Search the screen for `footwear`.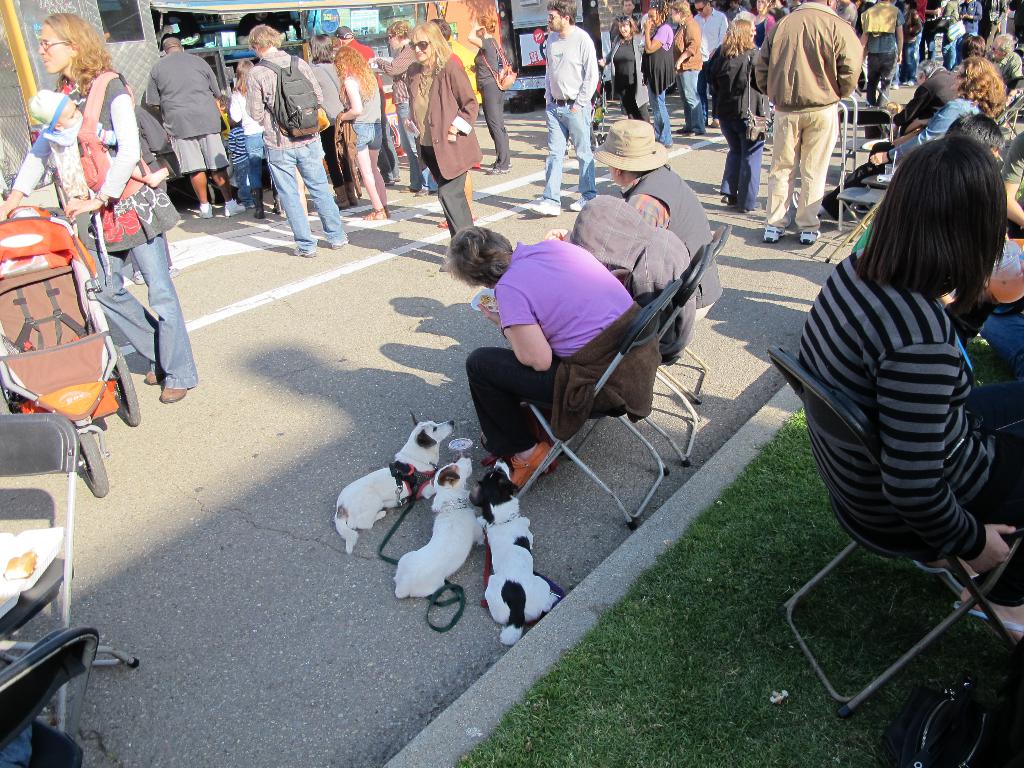
Found at [147, 368, 163, 383].
